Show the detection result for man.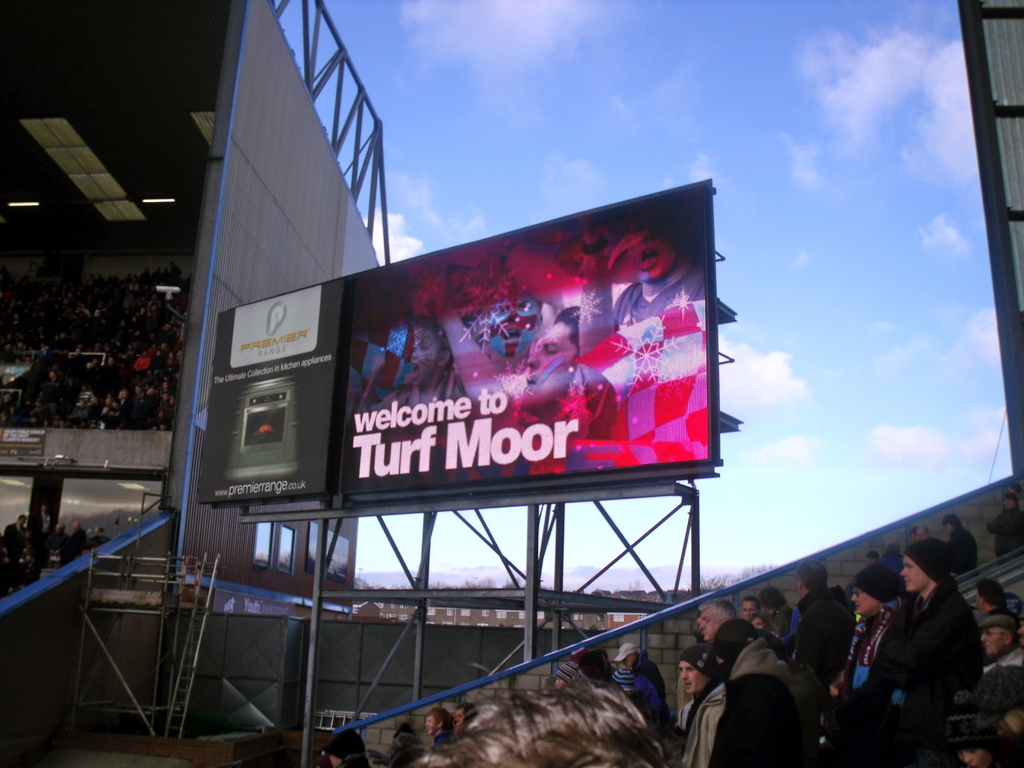
<region>786, 563, 846, 703</region>.
